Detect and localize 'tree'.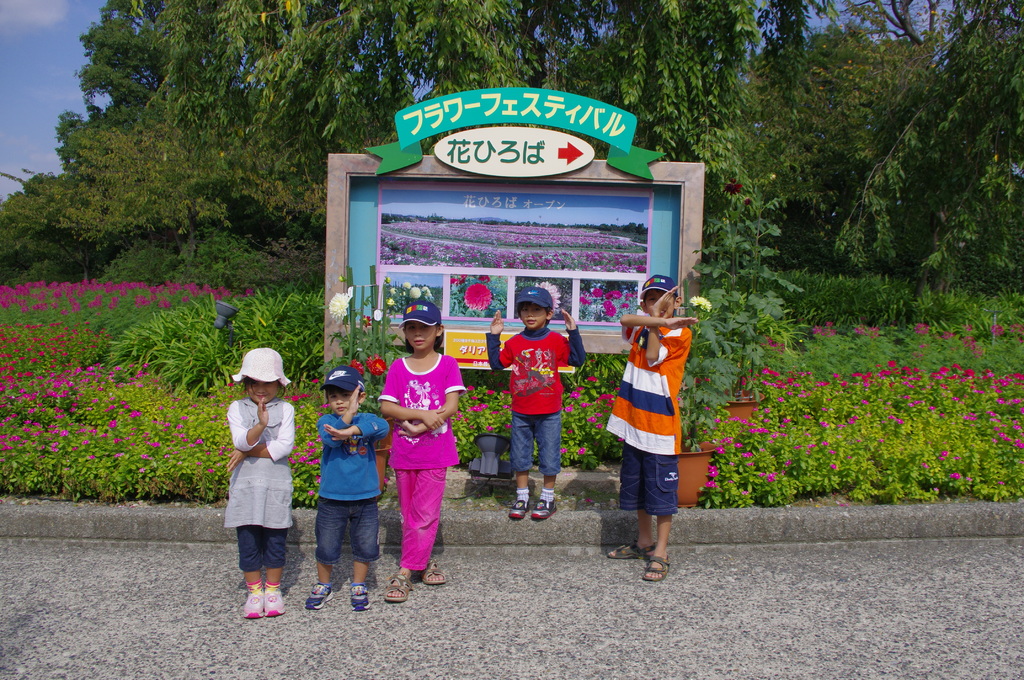
Localized at Rect(0, 0, 298, 289).
